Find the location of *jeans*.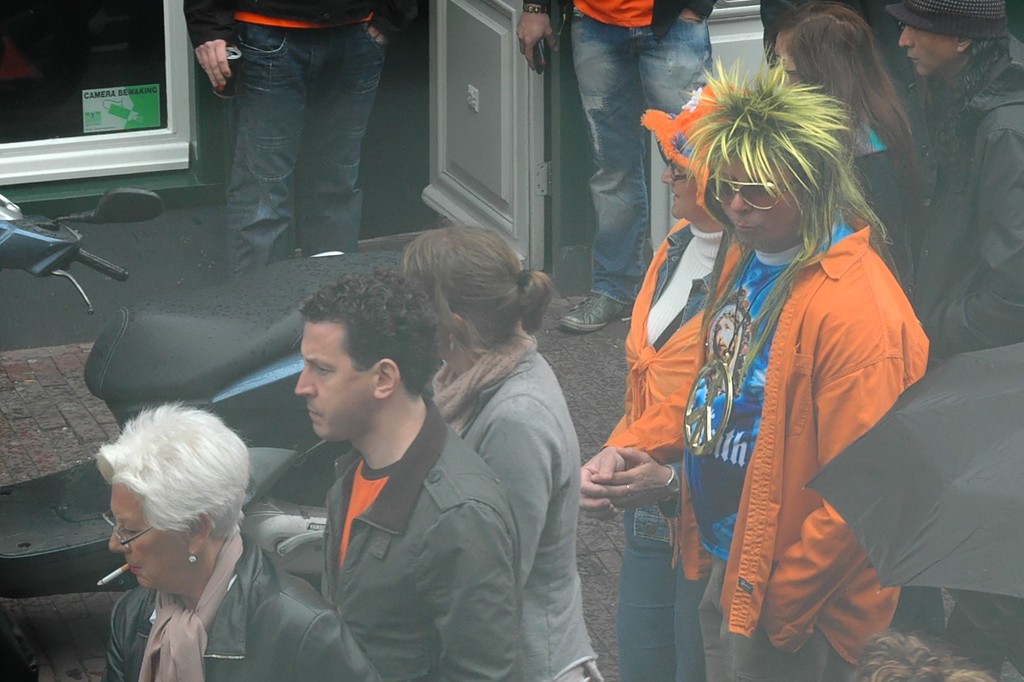
Location: [left=617, top=510, right=708, bottom=681].
